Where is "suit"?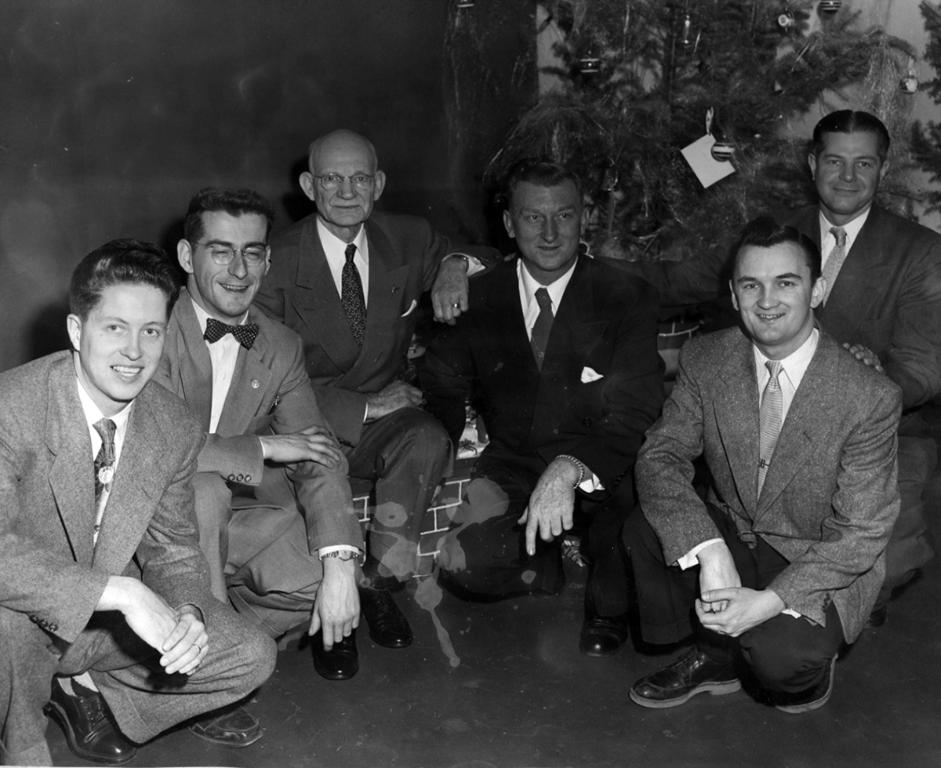
(422, 253, 666, 600).
